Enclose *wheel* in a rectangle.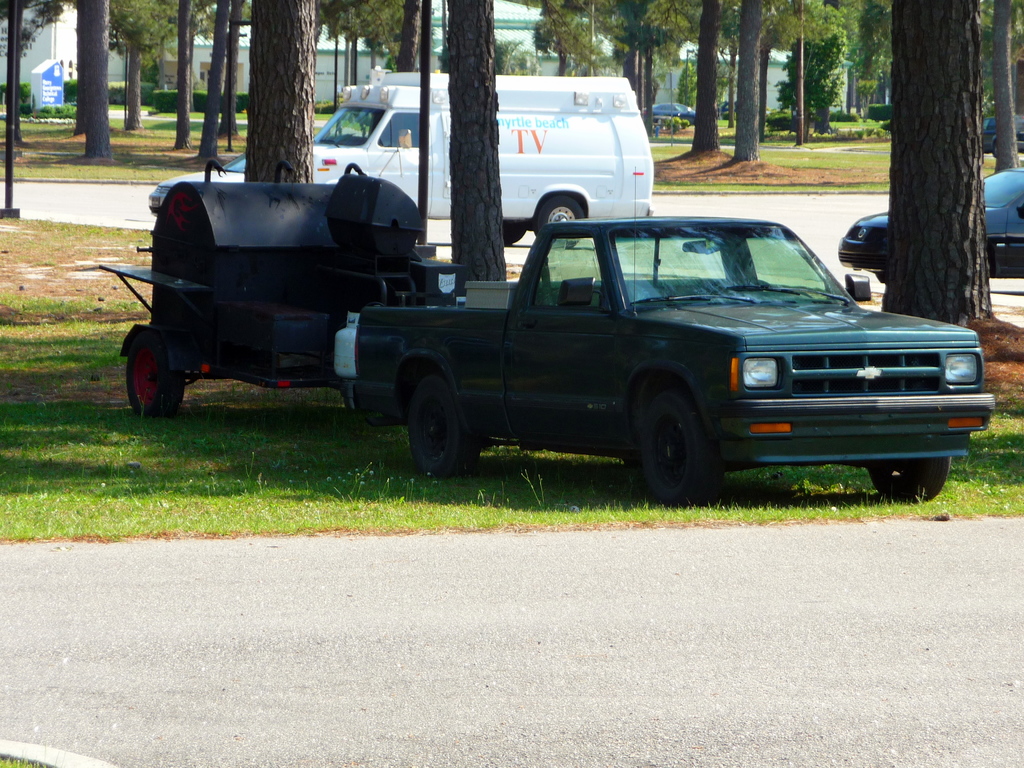
[left=868, top=457, right=950, bottom=502].
